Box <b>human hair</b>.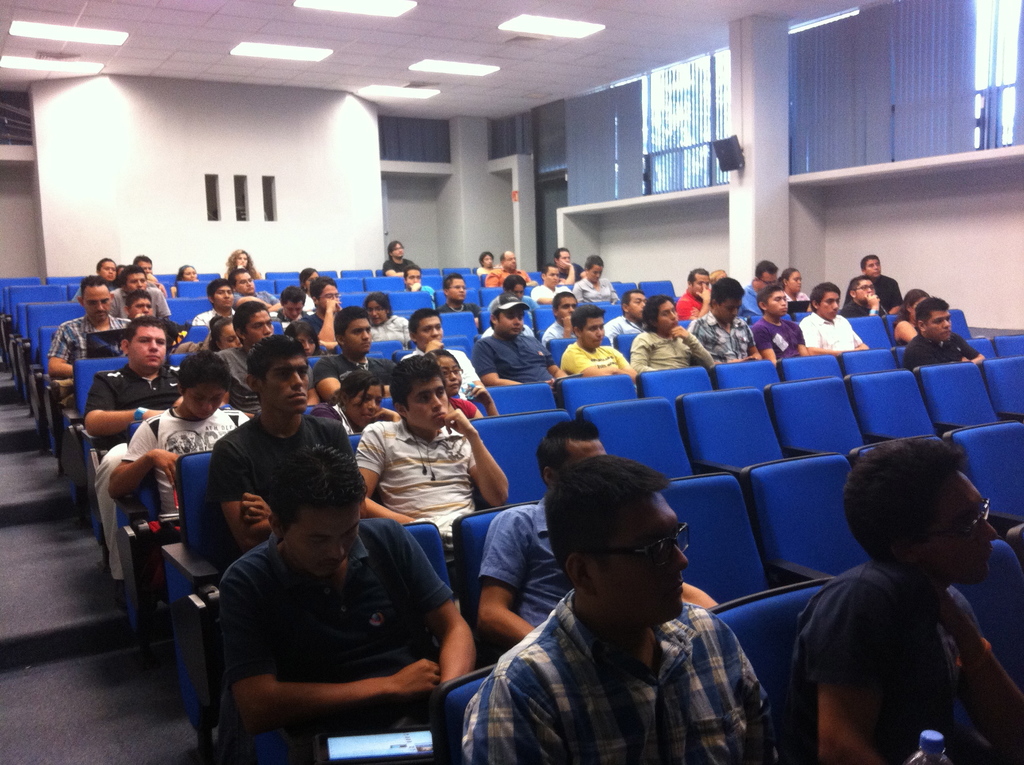
region(268, 439, 369, 536).
